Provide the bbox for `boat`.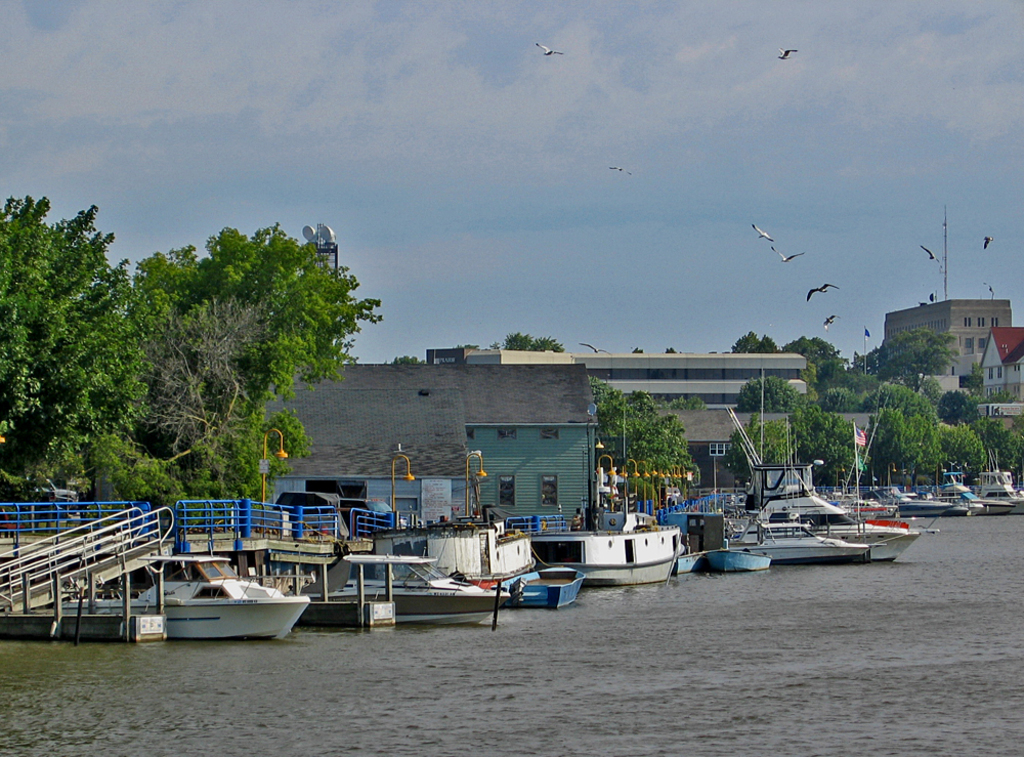
(705,548,776,569).
